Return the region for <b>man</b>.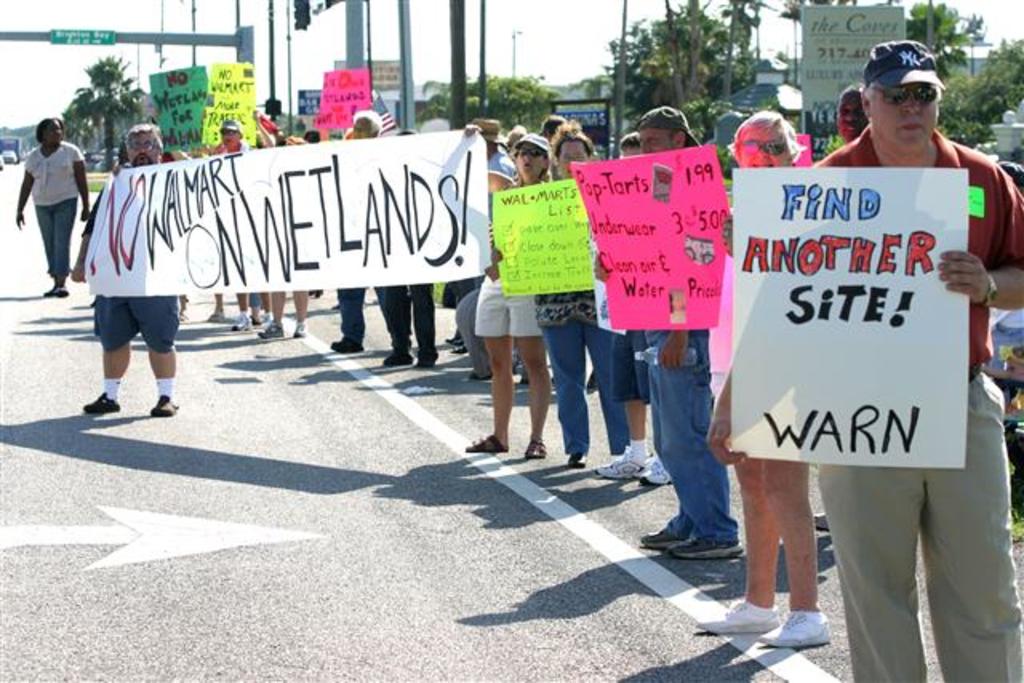
pyautogui.locateOnScreen(224, 120, 242, 149).
